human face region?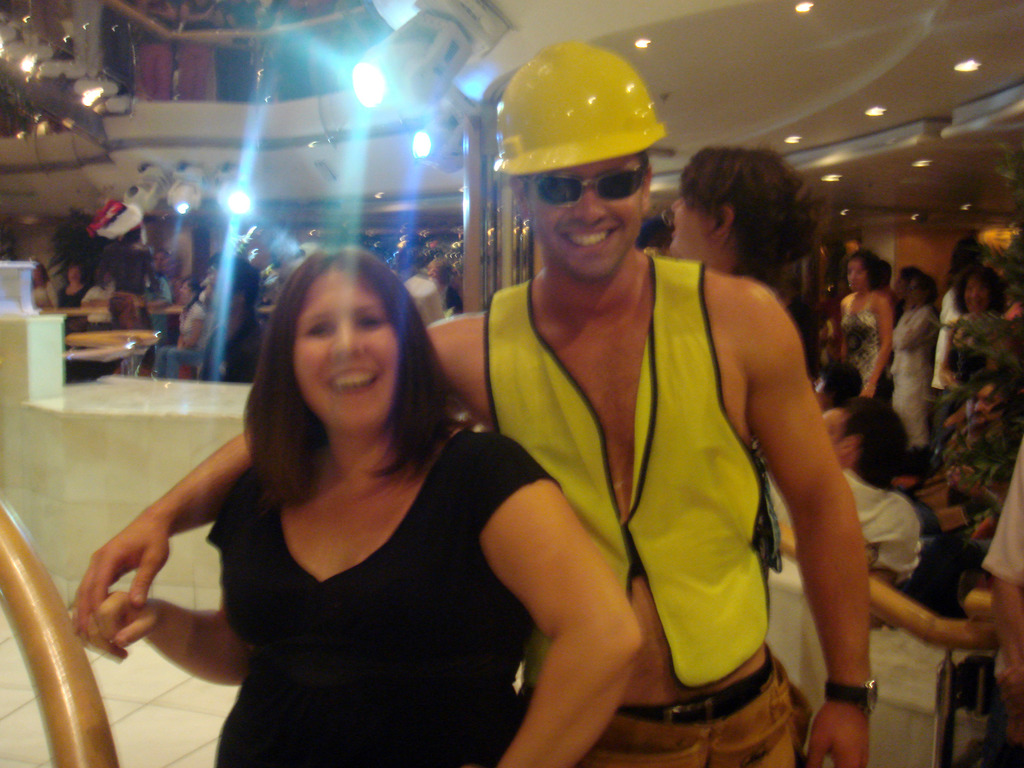
detection(526, 156, 644, 284)
